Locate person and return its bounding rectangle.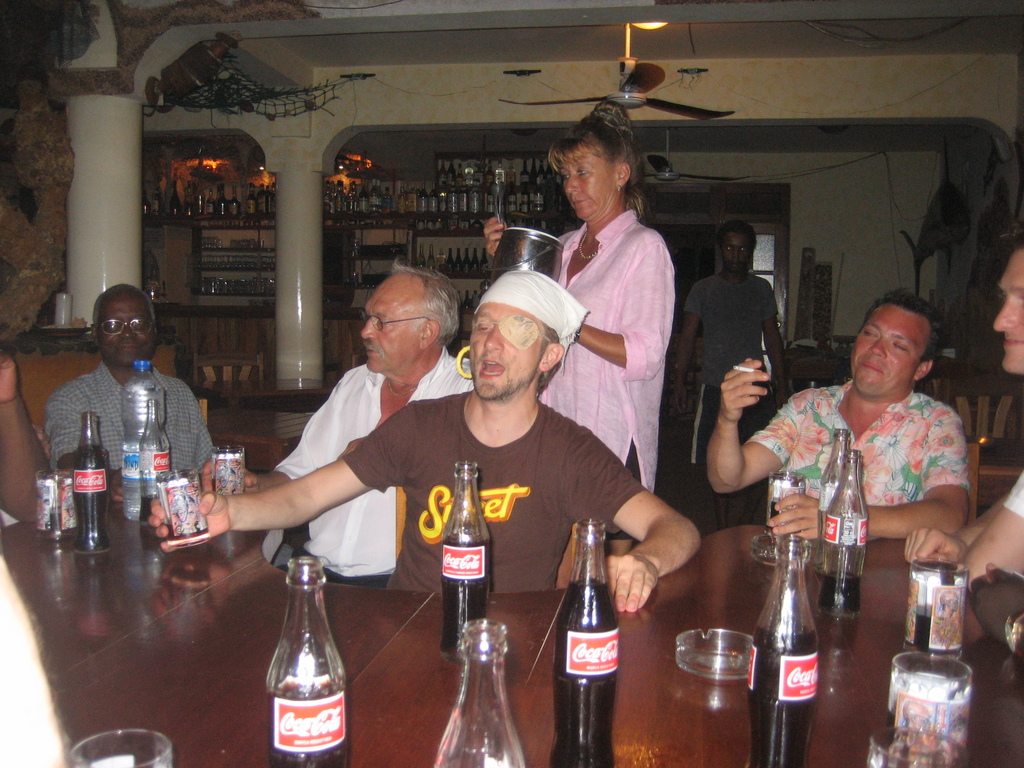
region(39, 282, 203, 511).
